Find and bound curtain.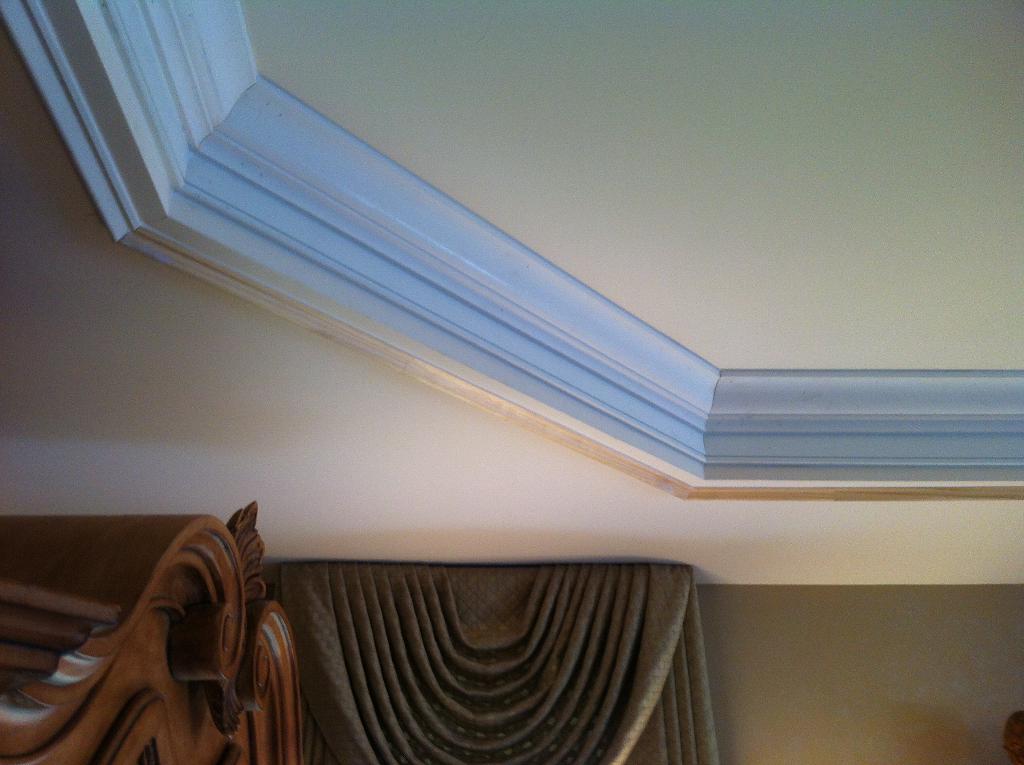
Bound: bbox=[269, 562, 721, 761].
